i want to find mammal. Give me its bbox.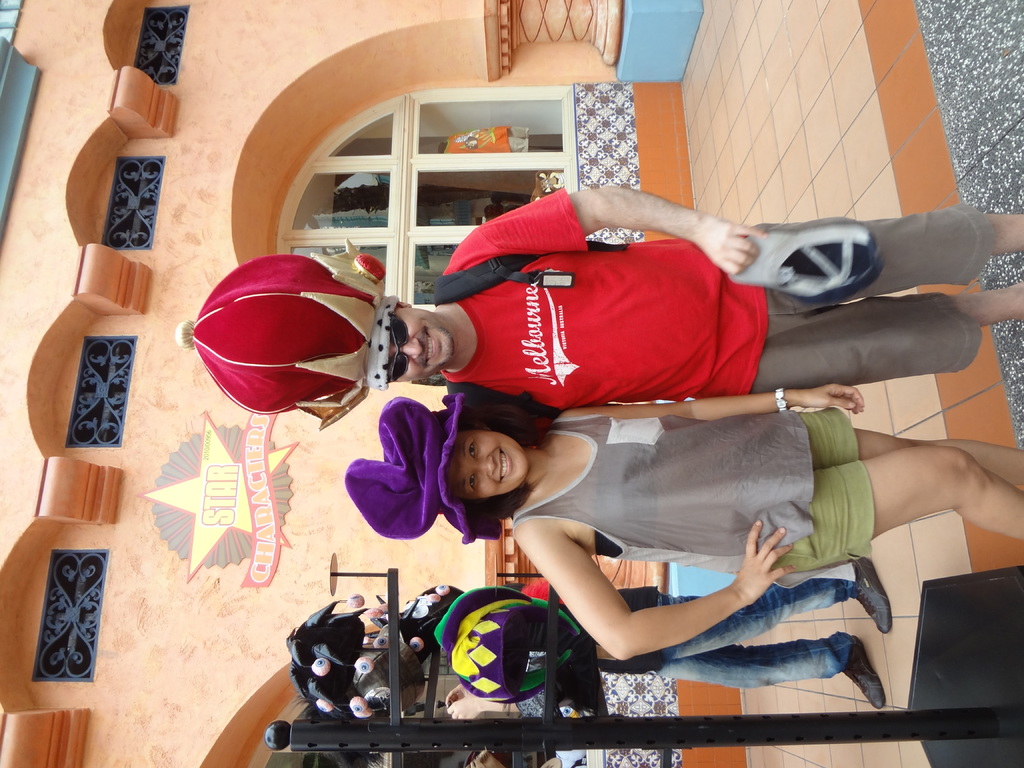
{"x1": 373, "y1": 183, "x2": 1023, "y2": 416}.
